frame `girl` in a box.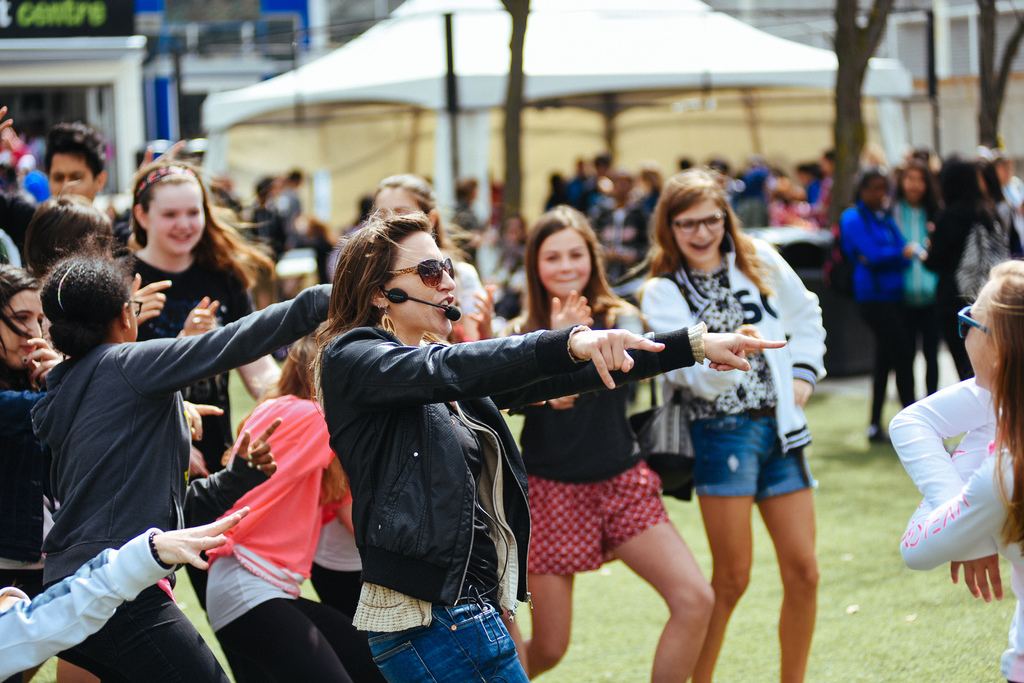
crop(524, 209, 714, 682).
